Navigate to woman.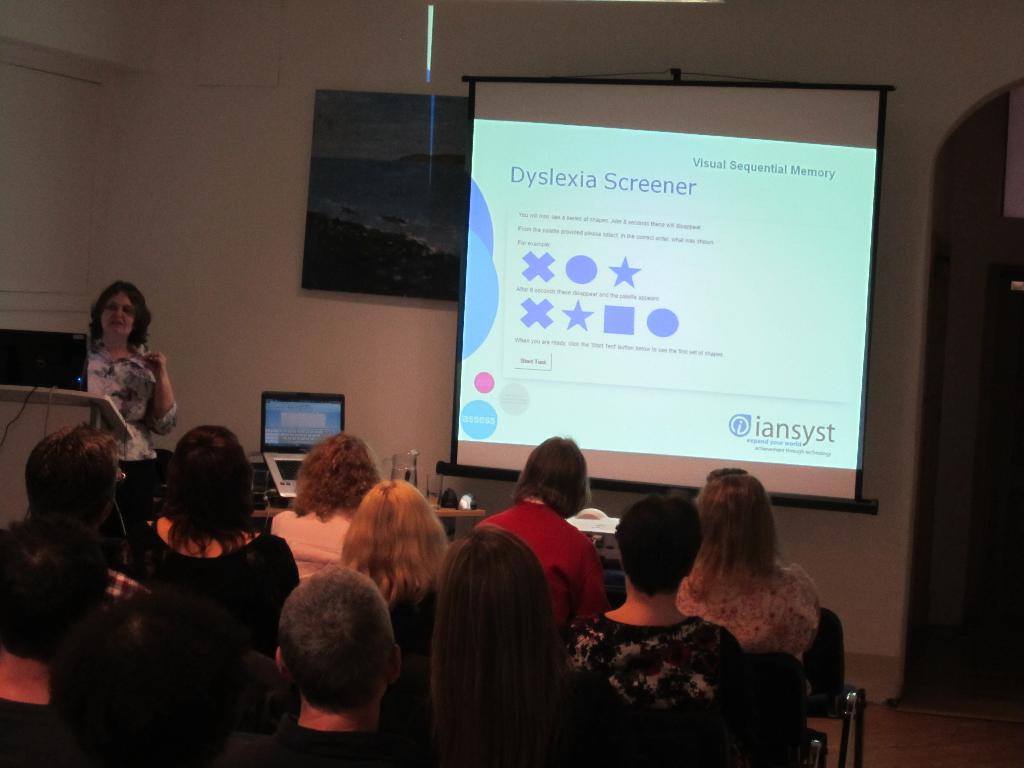
Navigation target: [left=346, top=474, right=455, bottom=724].
